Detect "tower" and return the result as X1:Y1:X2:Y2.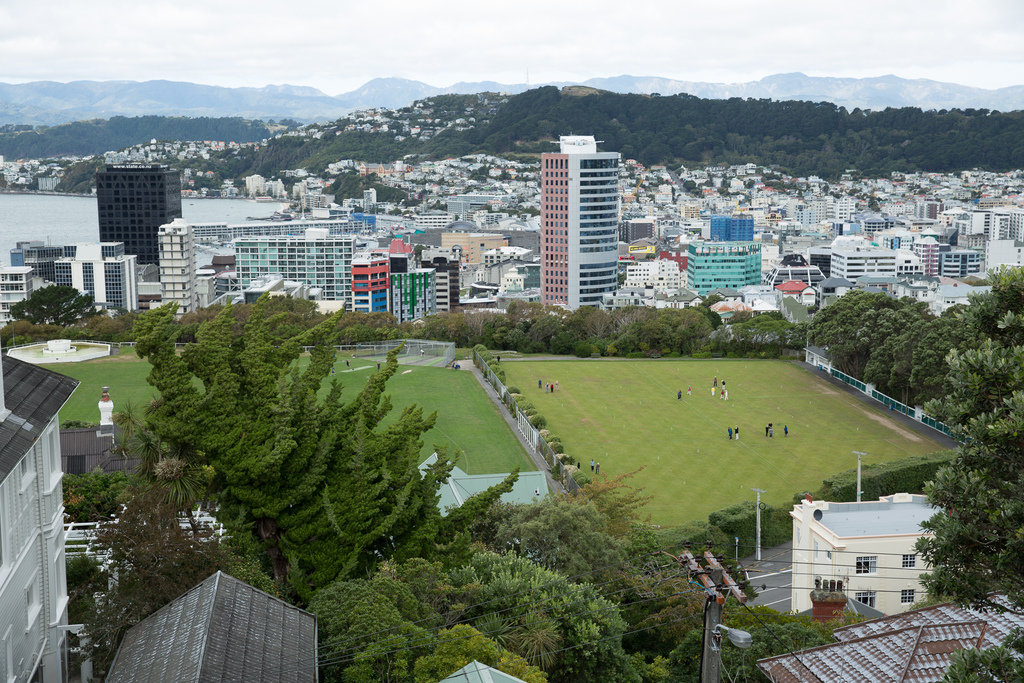
541:135:618:312.
